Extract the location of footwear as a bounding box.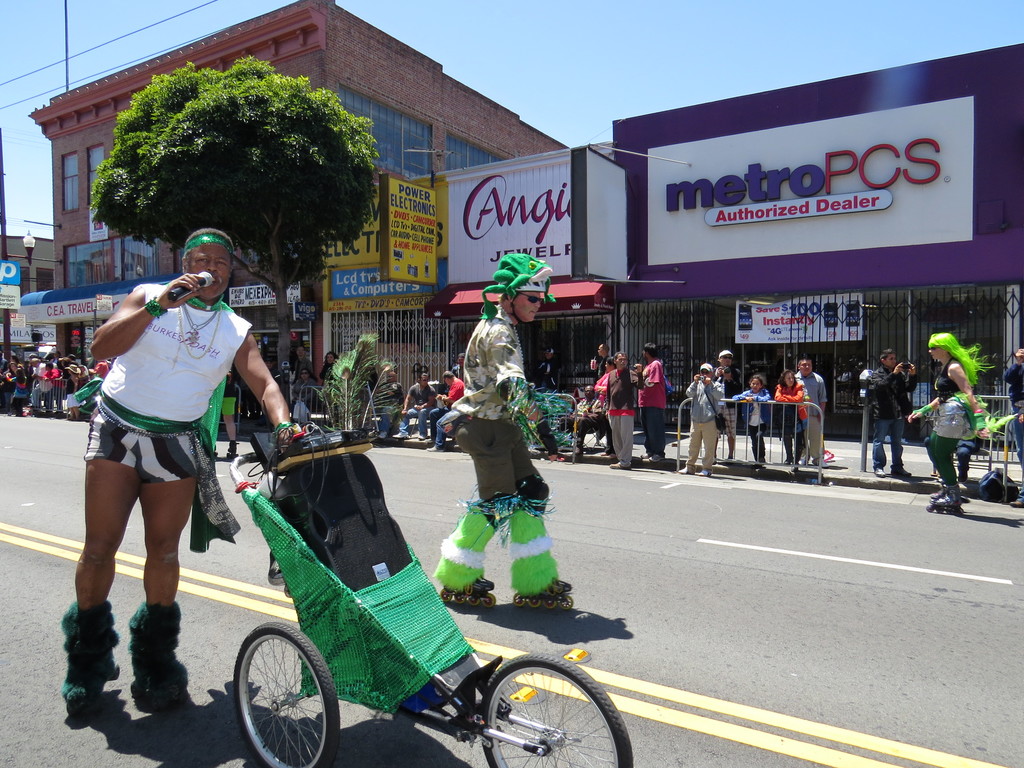
rect(475, 576, 496, 591).
